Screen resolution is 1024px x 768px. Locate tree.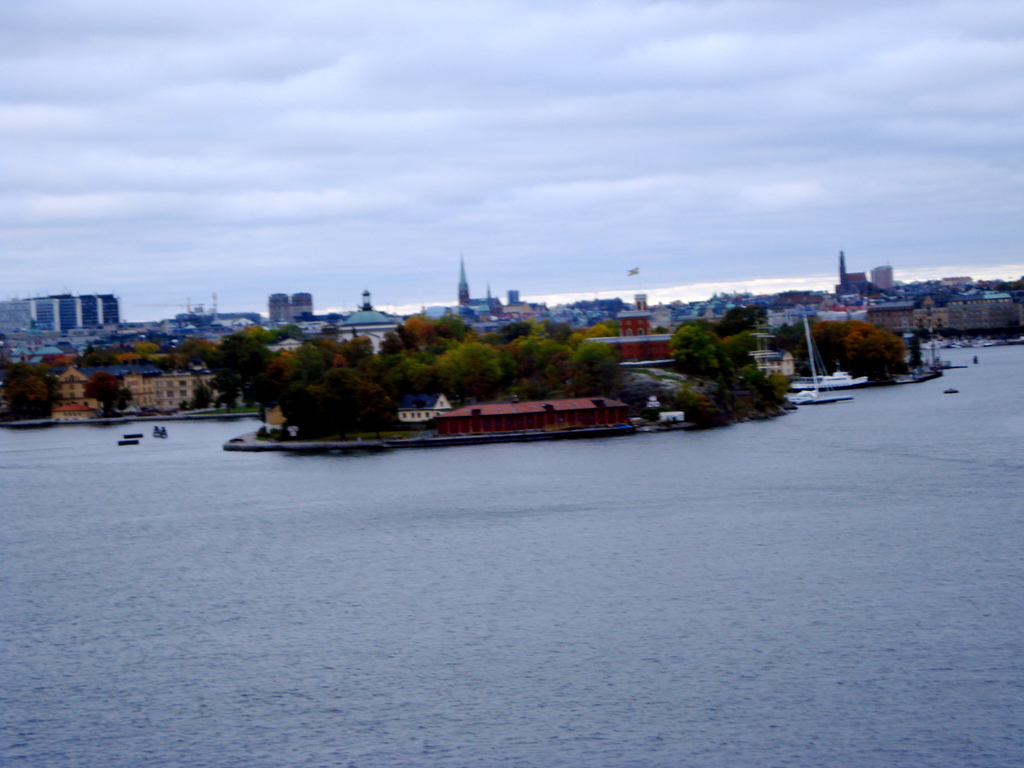
[x1=424, y1=322, x2=479, y2=347].
